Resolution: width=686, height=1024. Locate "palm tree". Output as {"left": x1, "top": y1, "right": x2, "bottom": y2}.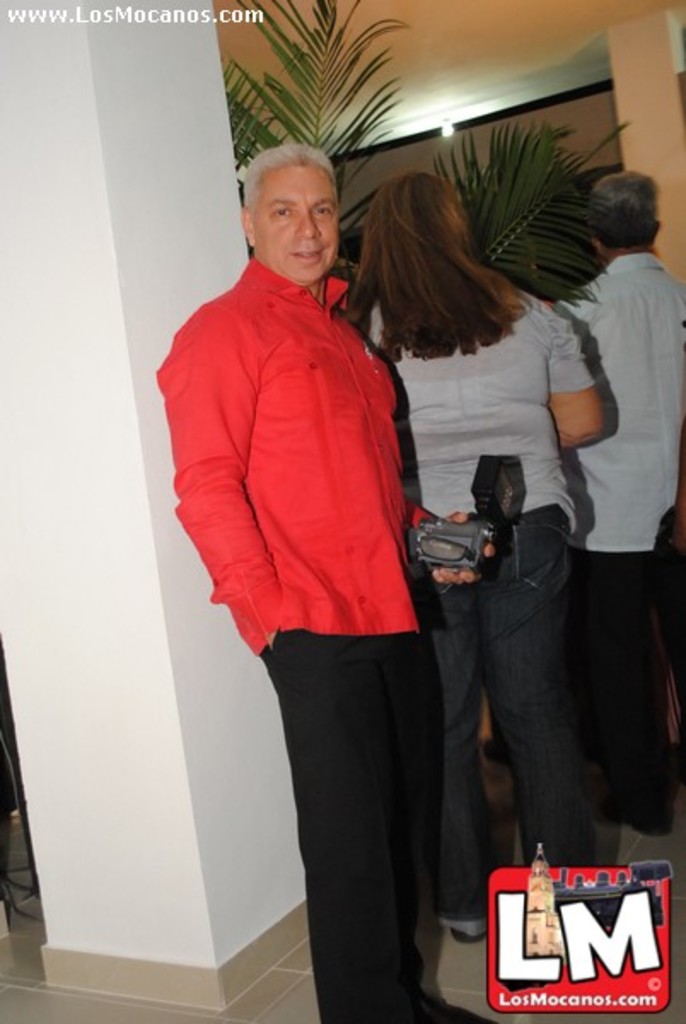
{"left": 155, "top": 0, "right": 614, "bottom": 299}.
